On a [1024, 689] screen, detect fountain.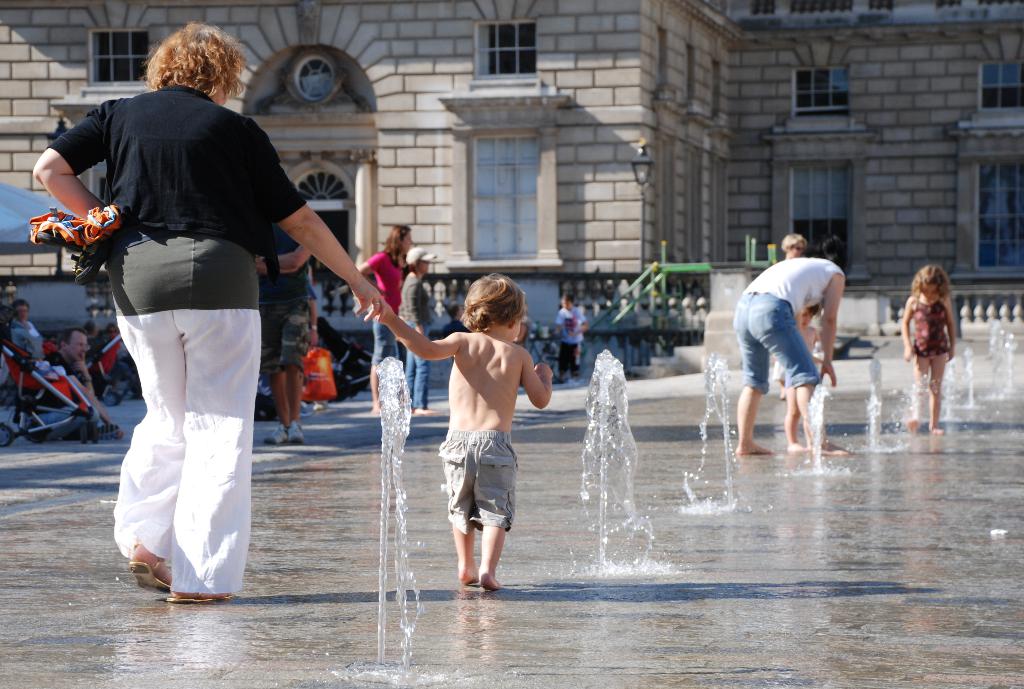
l=678, t=352, r=737, b=502.
